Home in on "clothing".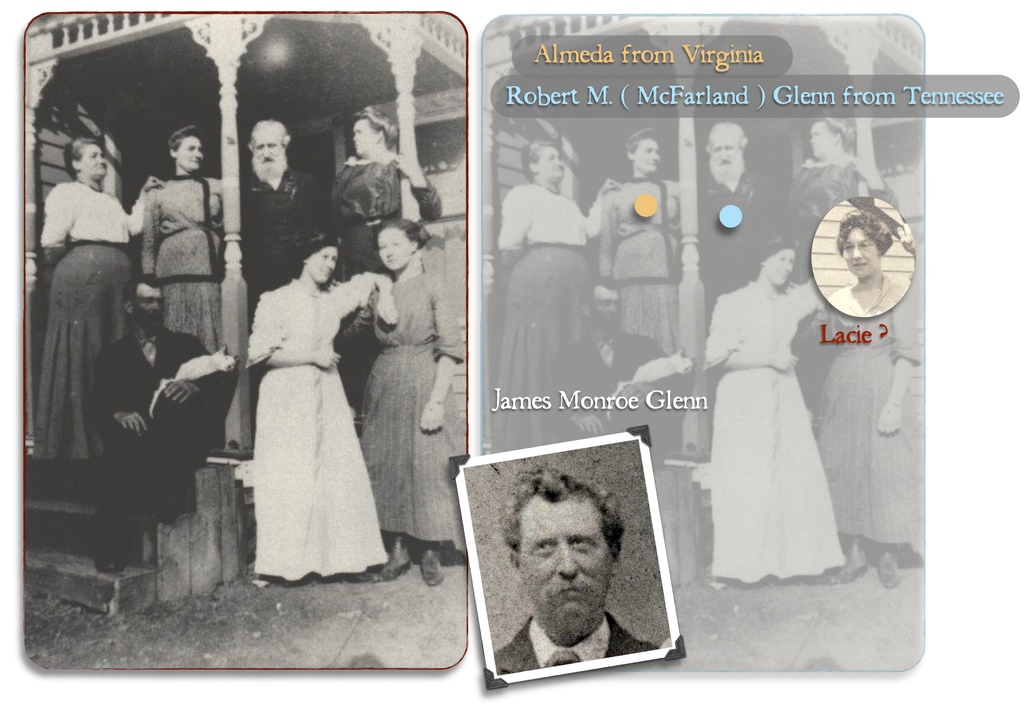
Homed in at (x1=596, y1=177, x2=685, y2=338).
